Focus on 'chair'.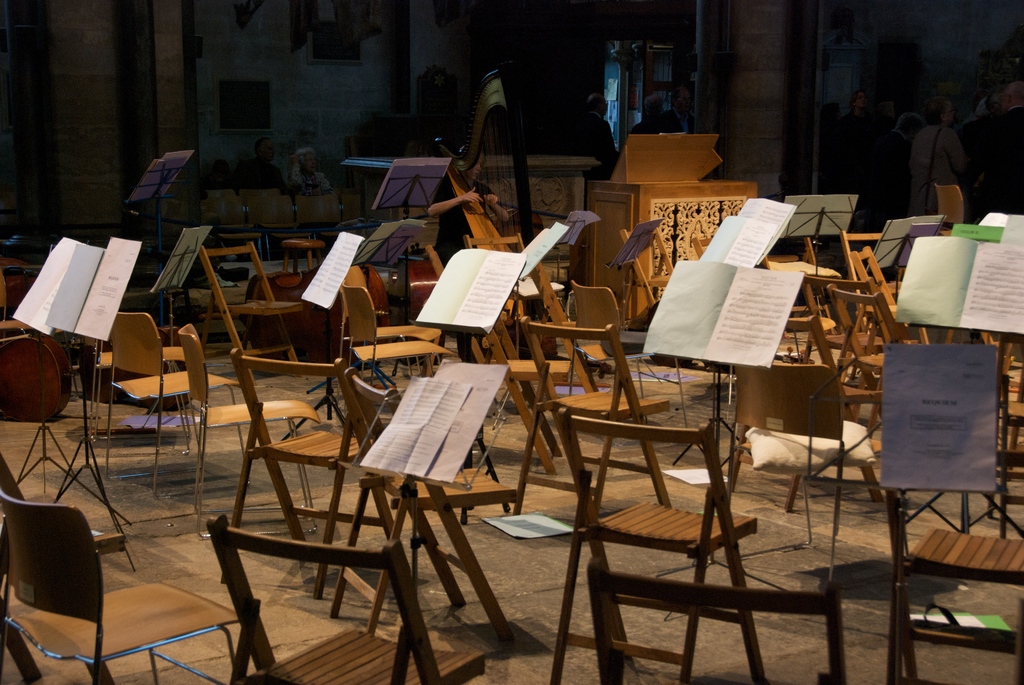
Focused at box=[230, 351, 390, 544].
